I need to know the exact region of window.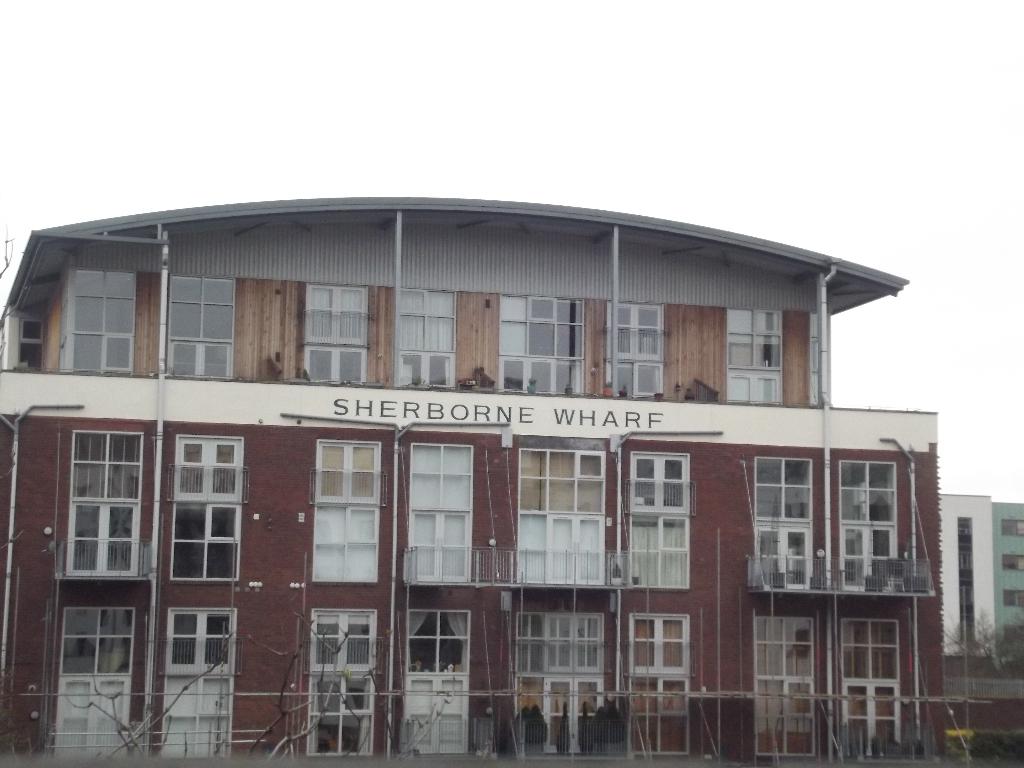
Region: BBox(726, 309, 788, 407).
